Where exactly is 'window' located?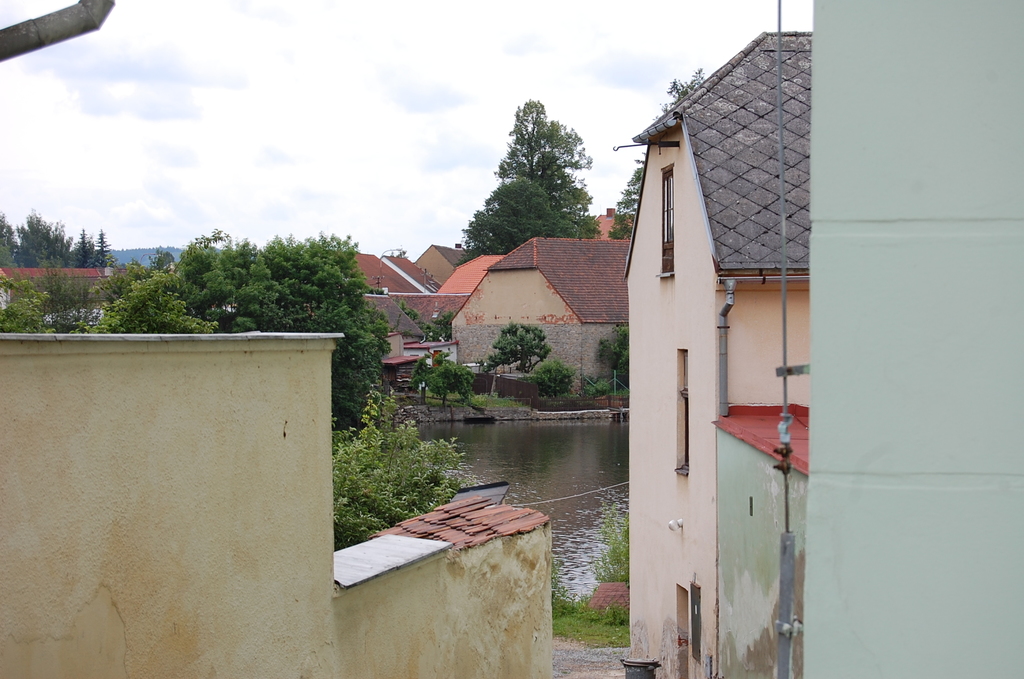
Its bounding box is bbox=(661, 340, 700, 495).
